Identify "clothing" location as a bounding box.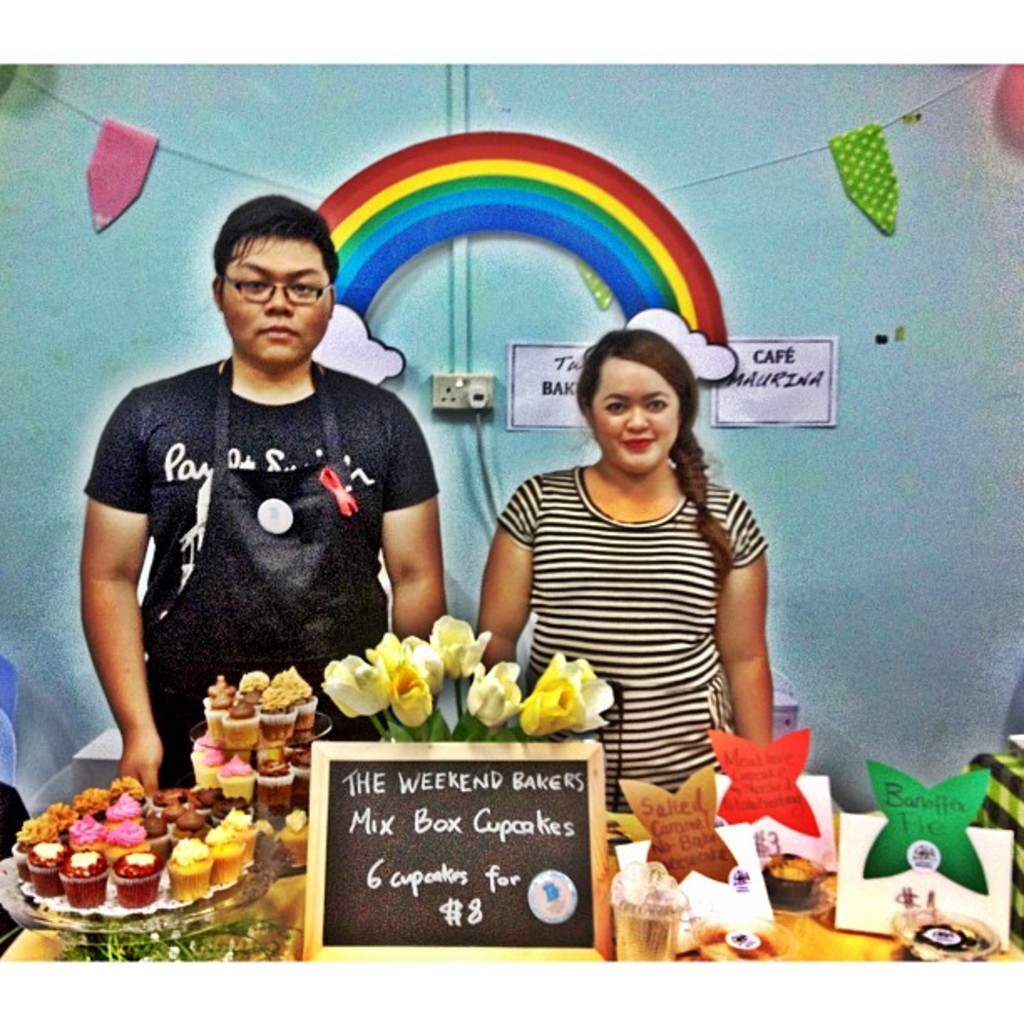
bbox=[85, 303, 445, 735].
